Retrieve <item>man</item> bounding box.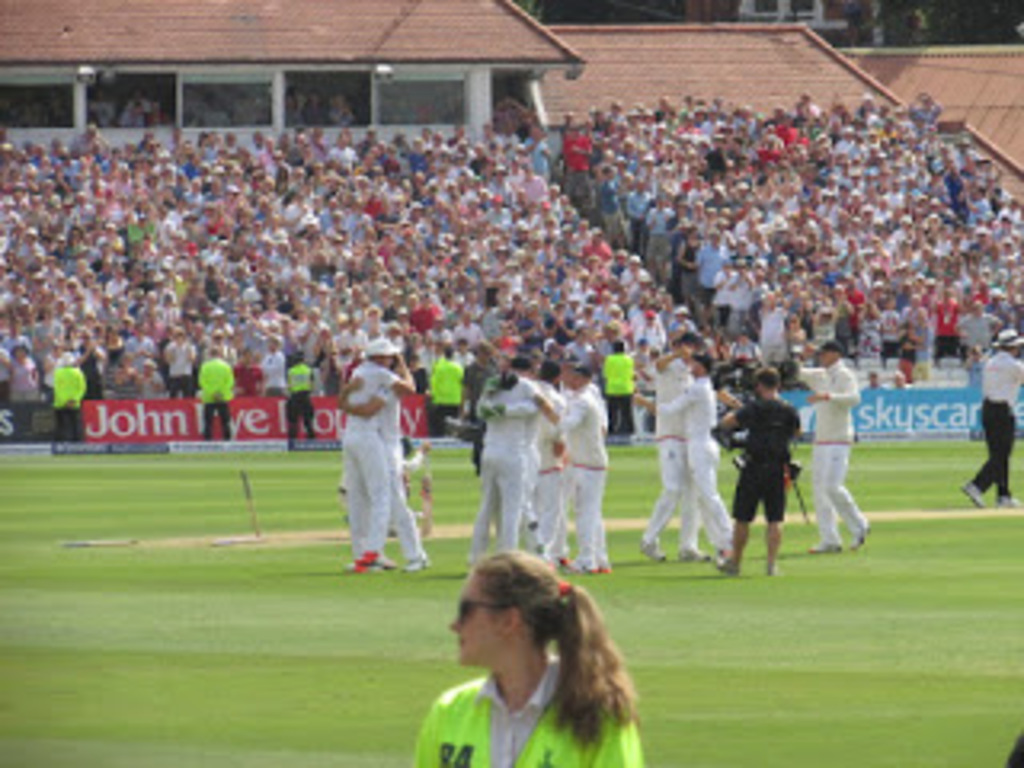
Bounding box: (left=608, top=342, right=634, bottom=432).
